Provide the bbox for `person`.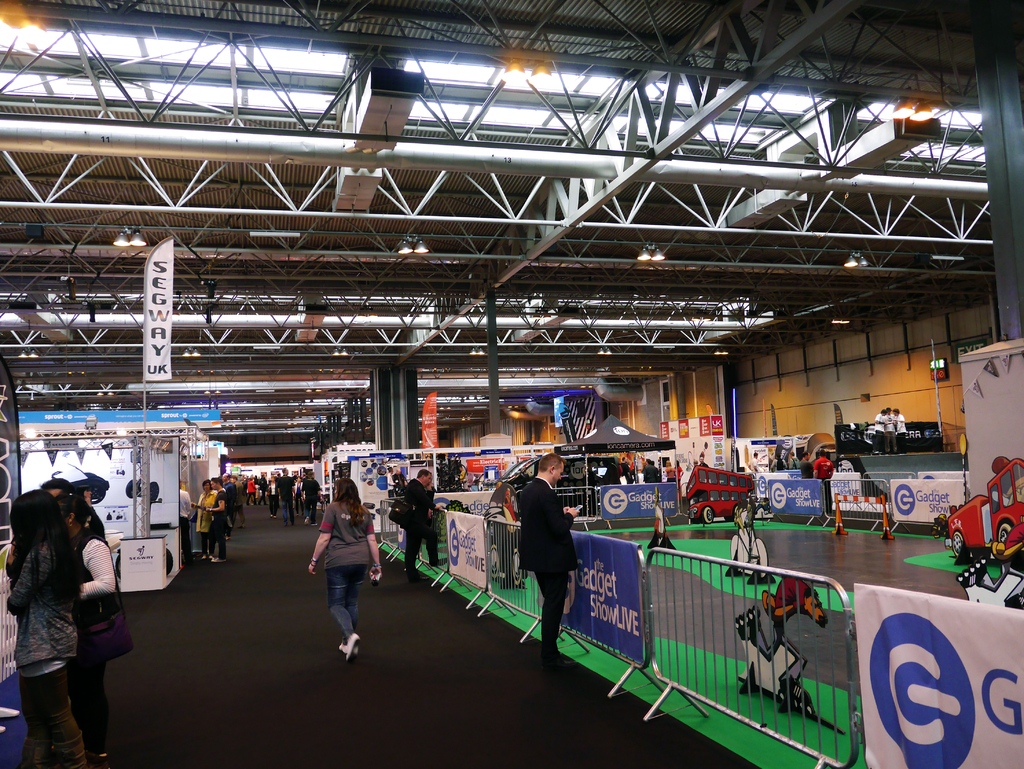
locate(509, 457, 577, 667).
